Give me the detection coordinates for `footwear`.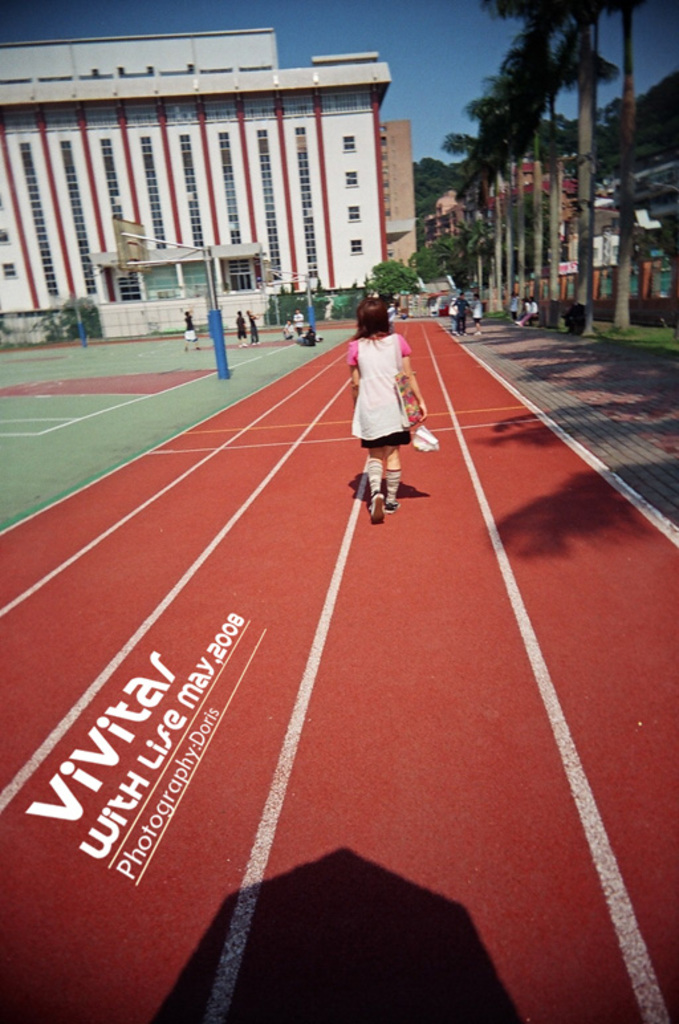
354,443,424,515.
